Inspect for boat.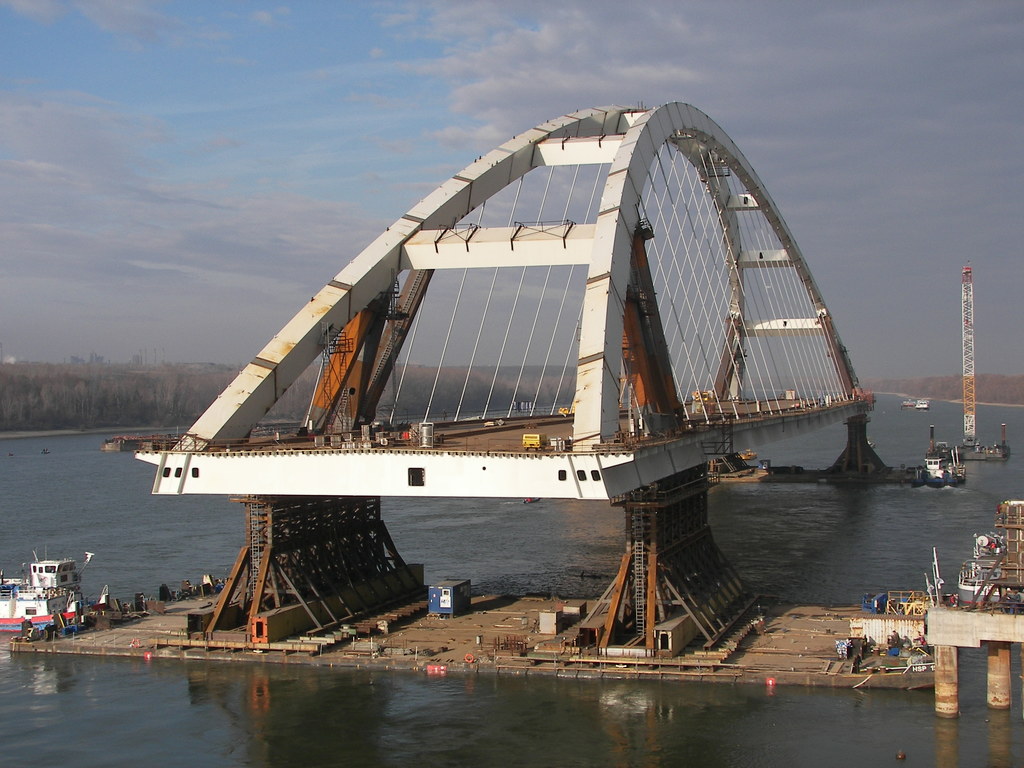
Inspection: 896/393/915/412.
